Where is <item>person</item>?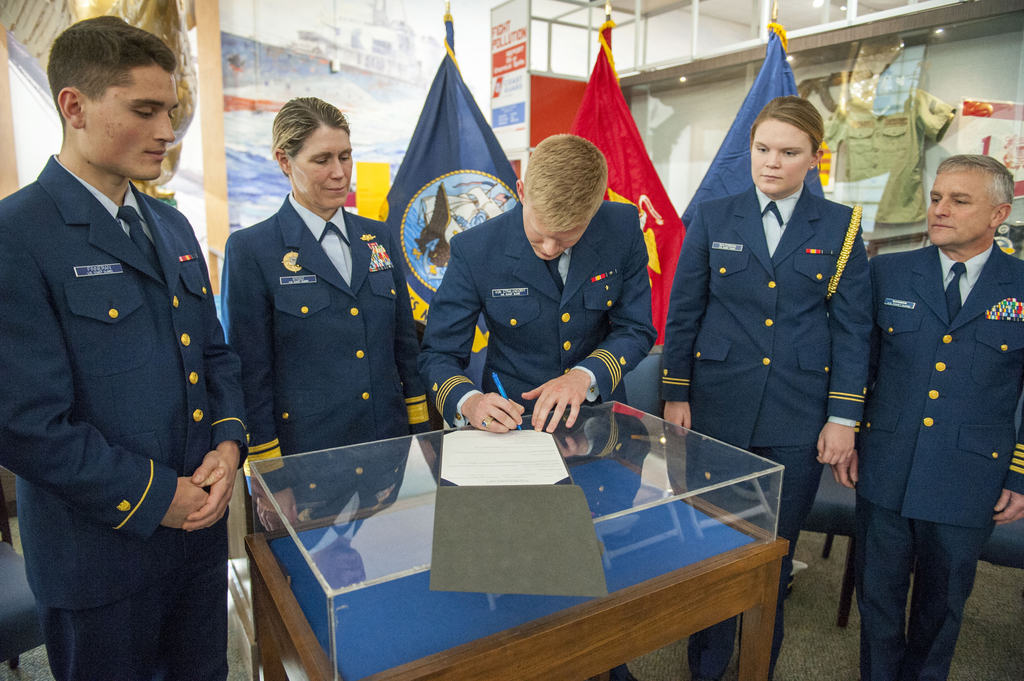
box(829, 156, 1023, 680).
